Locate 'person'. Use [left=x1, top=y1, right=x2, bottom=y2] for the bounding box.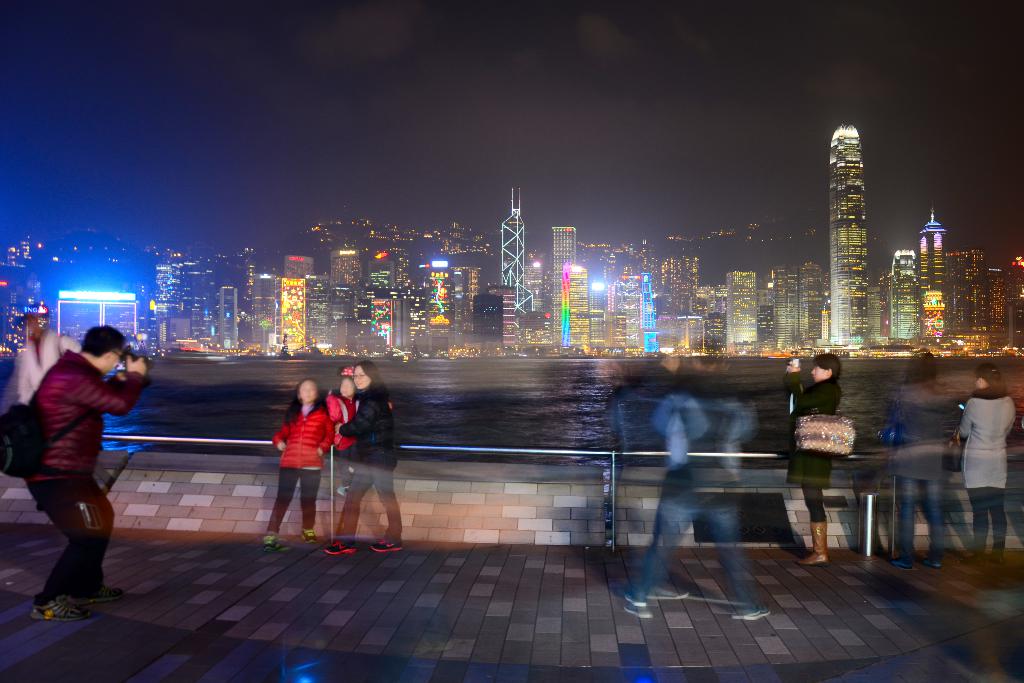
[left=267, top=372, right=333, bottom=545].
